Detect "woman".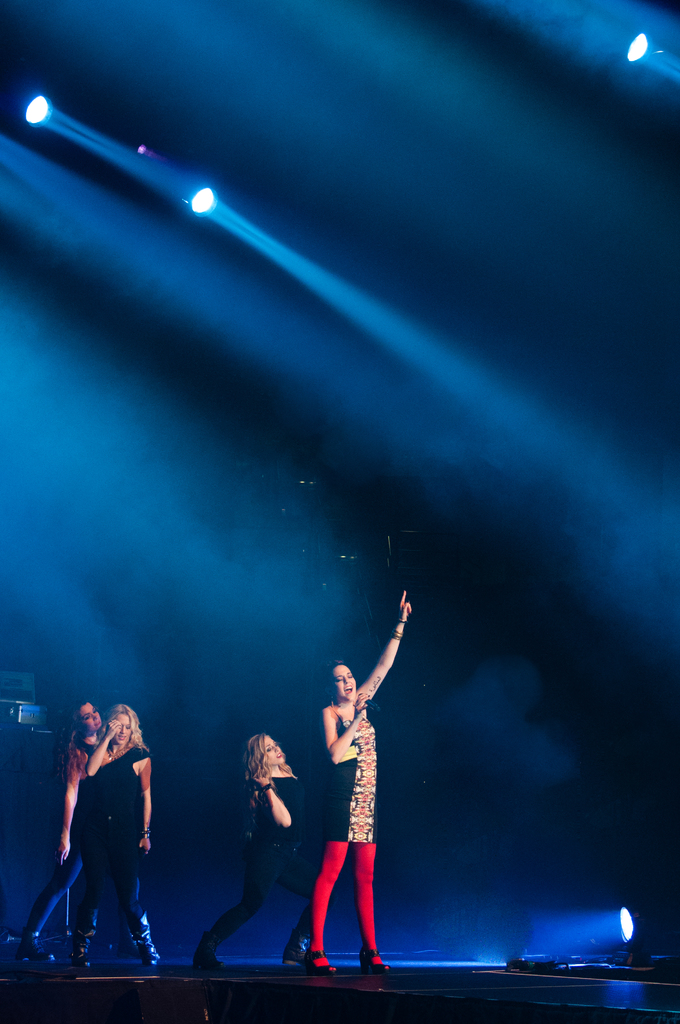
Detected at <box>201,732,311,969</box>.
